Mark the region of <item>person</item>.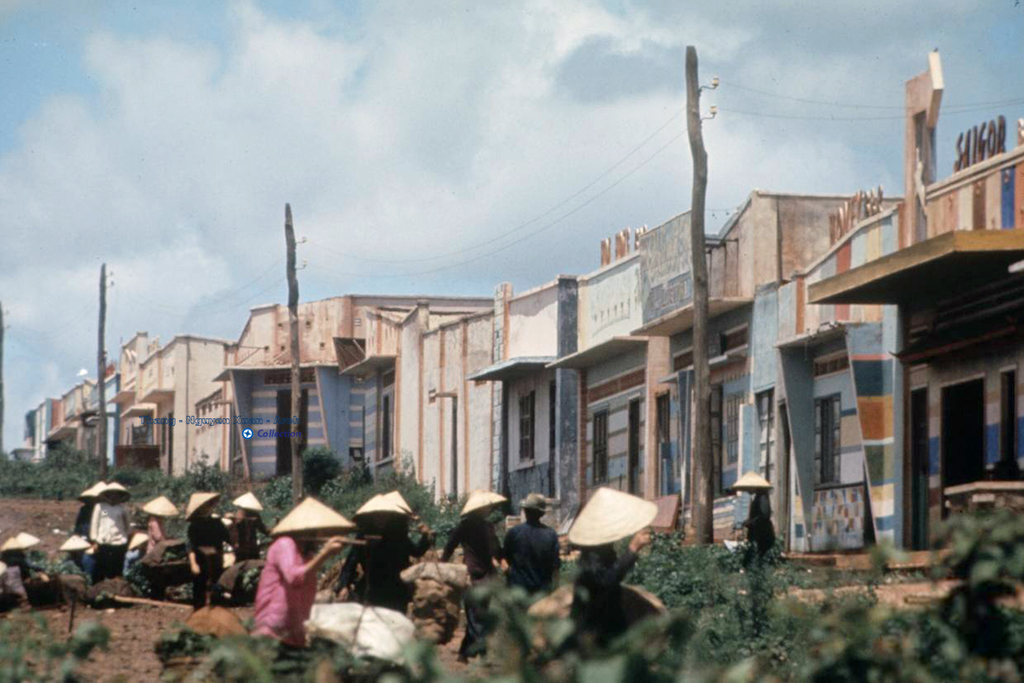
Region: (185,499,231,613).
